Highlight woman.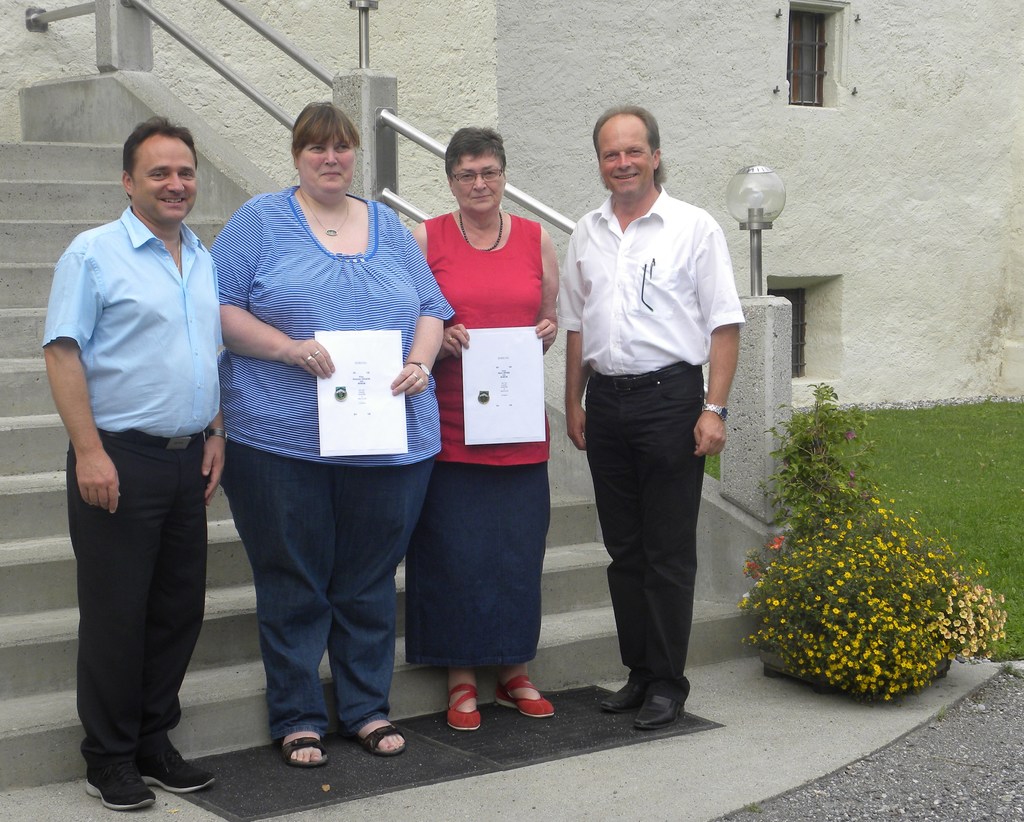
Highlighted region: box(193, 83, 442, 752).
